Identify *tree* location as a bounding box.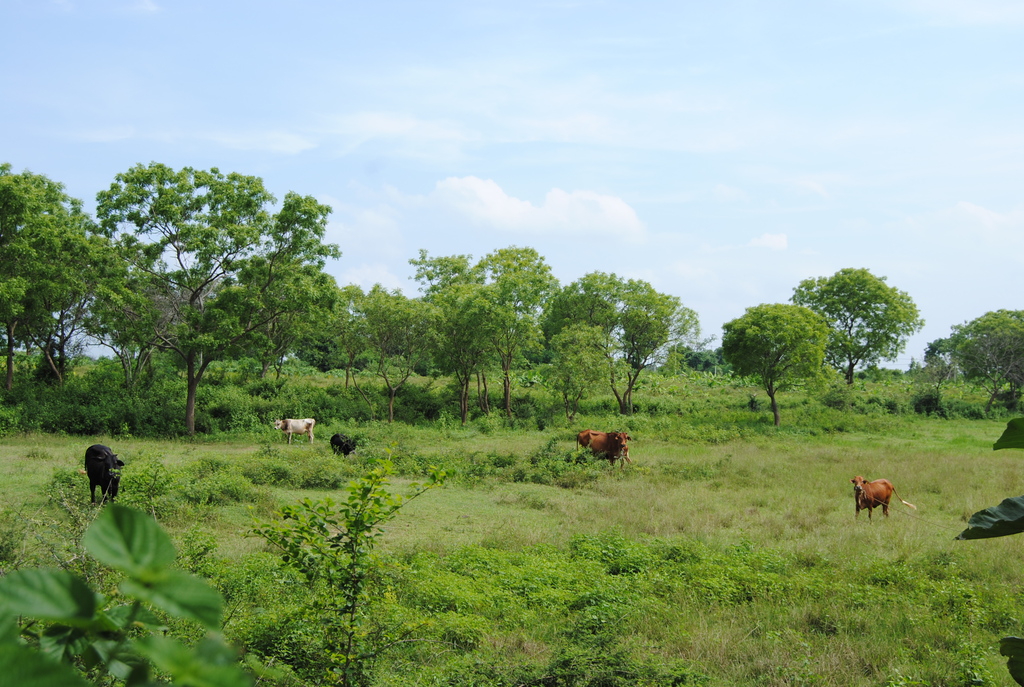
box(457, 241, 563, 425).
